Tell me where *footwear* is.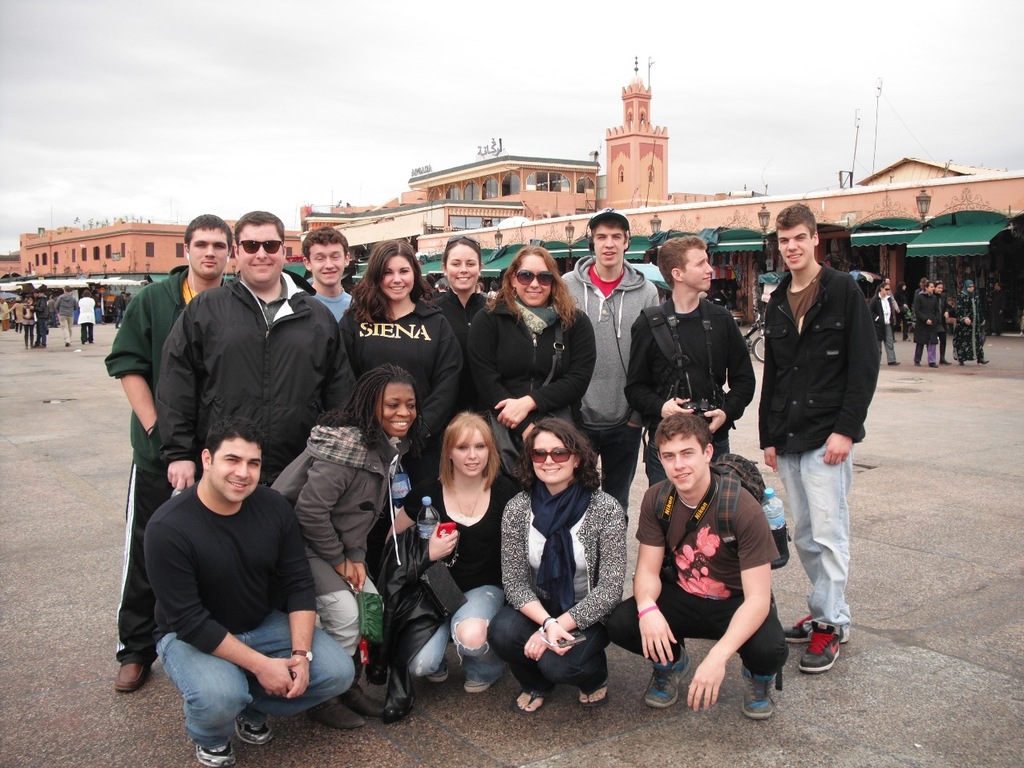
*footwear* is at bbox=[742, 664, 778, 717].
